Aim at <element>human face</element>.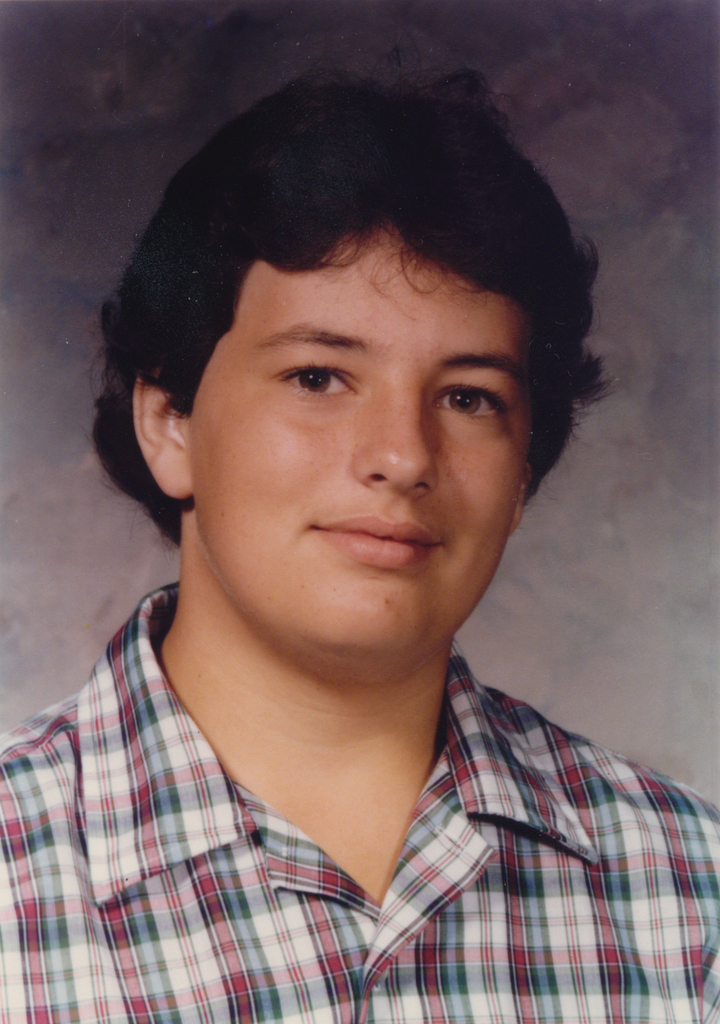
Aimed at <bbox>195, 239, 552, 685</bbox>.
